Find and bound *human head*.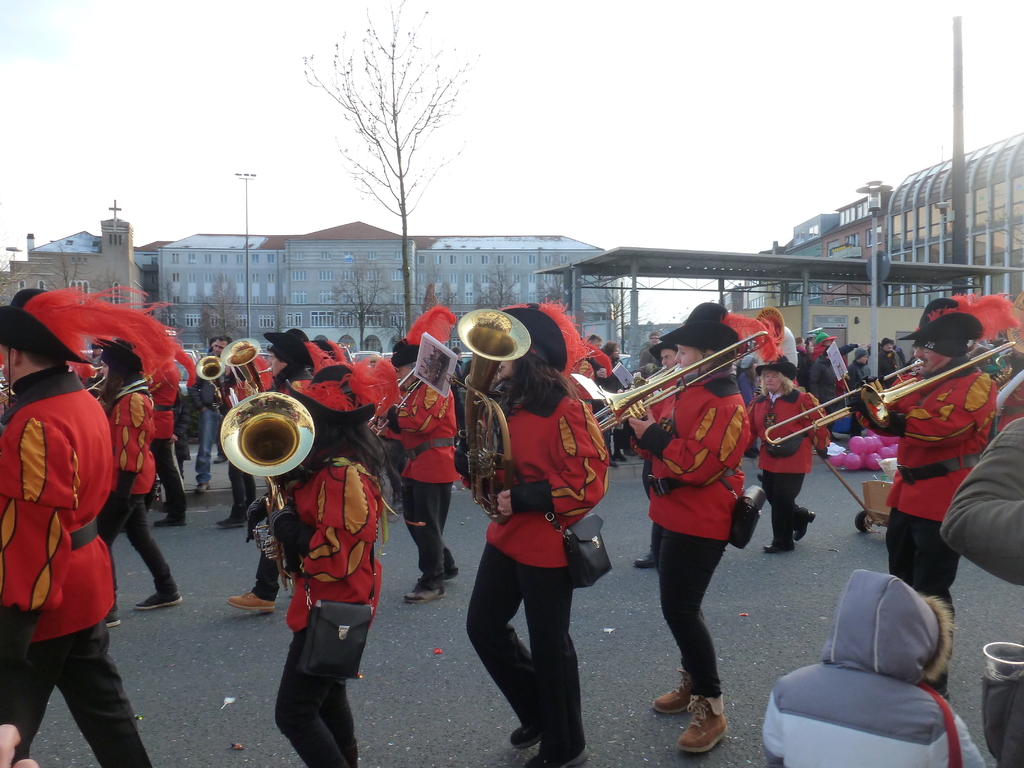
Bound: 0 285 179 385.
